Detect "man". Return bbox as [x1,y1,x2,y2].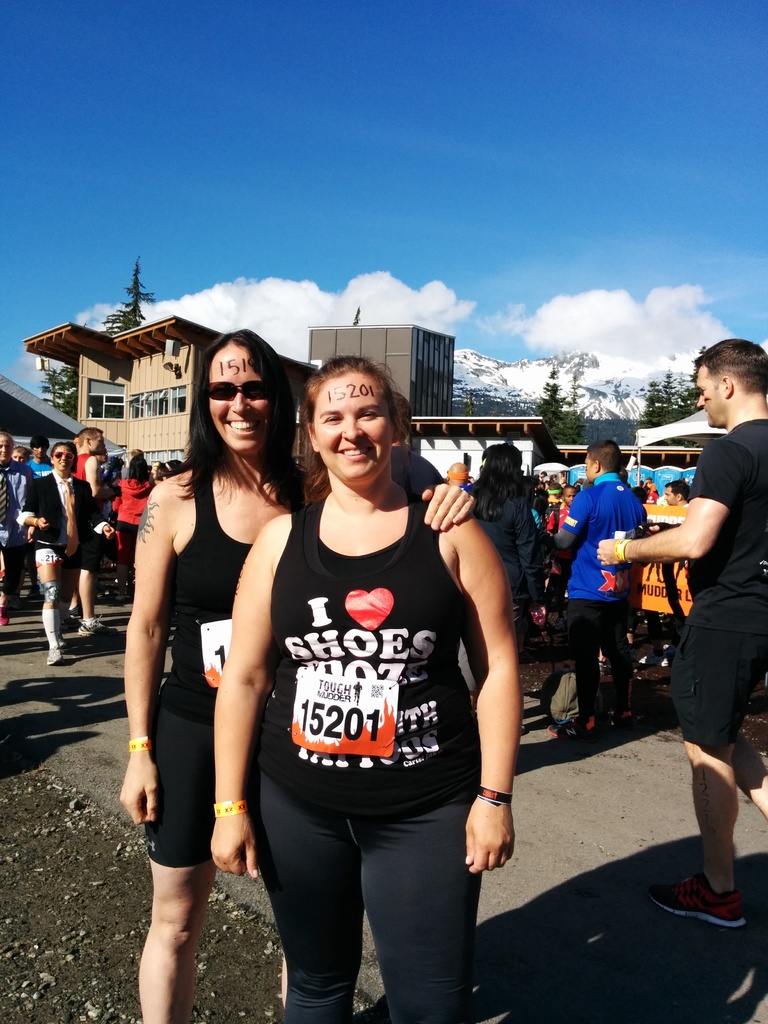
[22,432,53,602].
